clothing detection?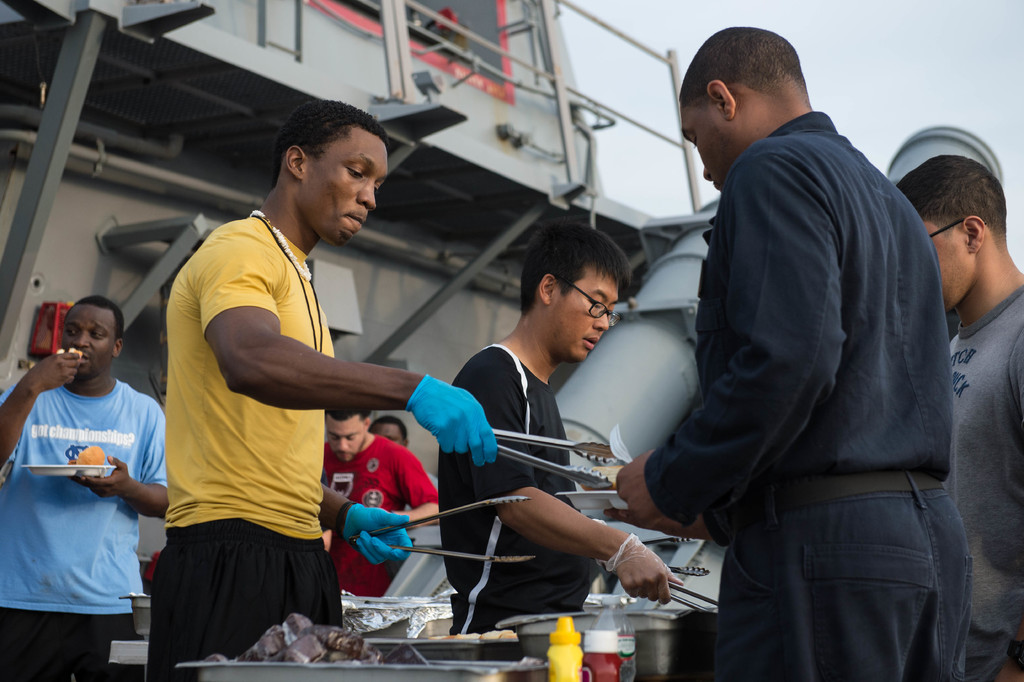
Rect(956, 270, 1023, 681)
